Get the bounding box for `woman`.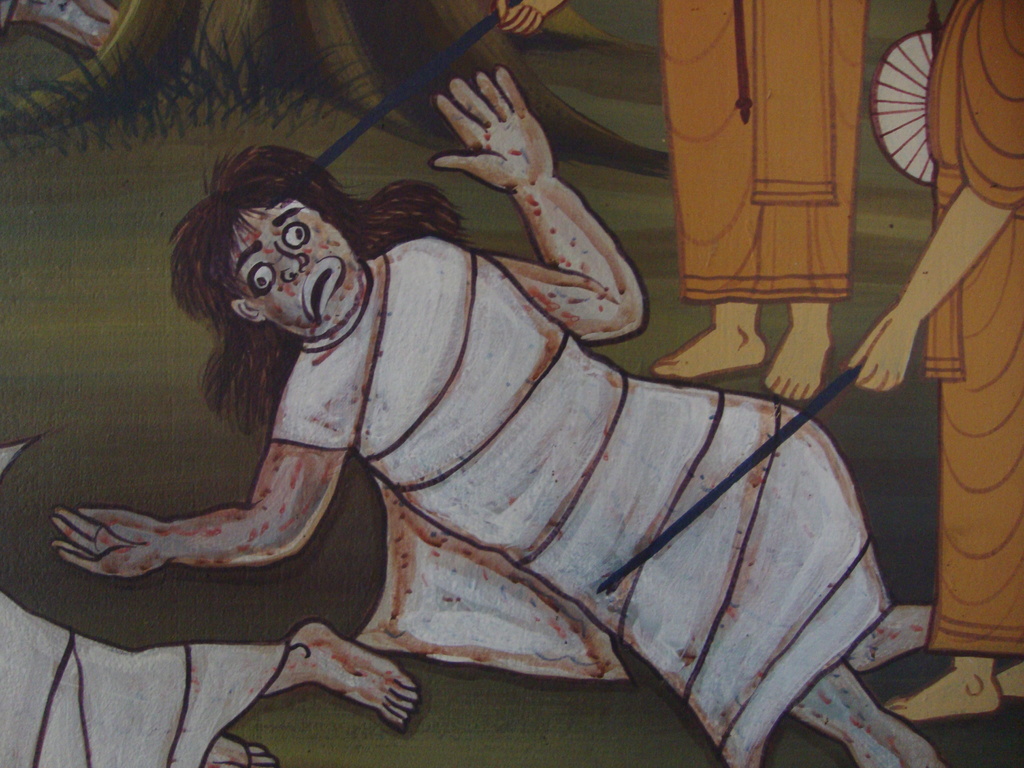
x1=47 y1=67 x2=947 y2=767.
